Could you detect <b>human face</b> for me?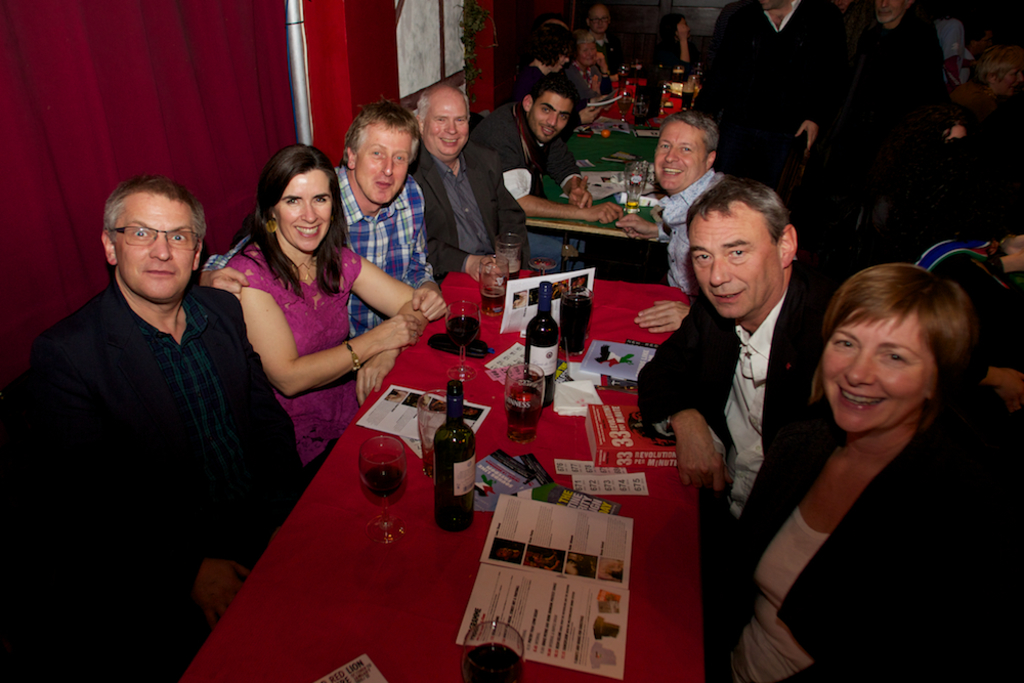
Detection result: BBox(821, 315, 932, 435).
